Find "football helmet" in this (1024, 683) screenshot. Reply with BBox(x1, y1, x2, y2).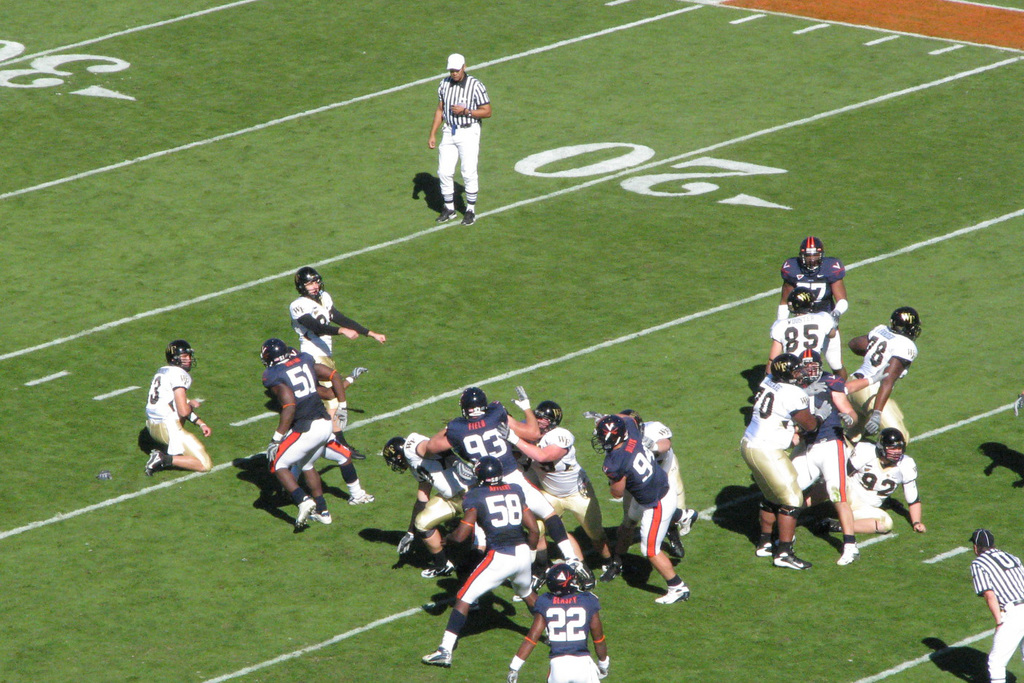
BBox(471, 454, 508, 486).
